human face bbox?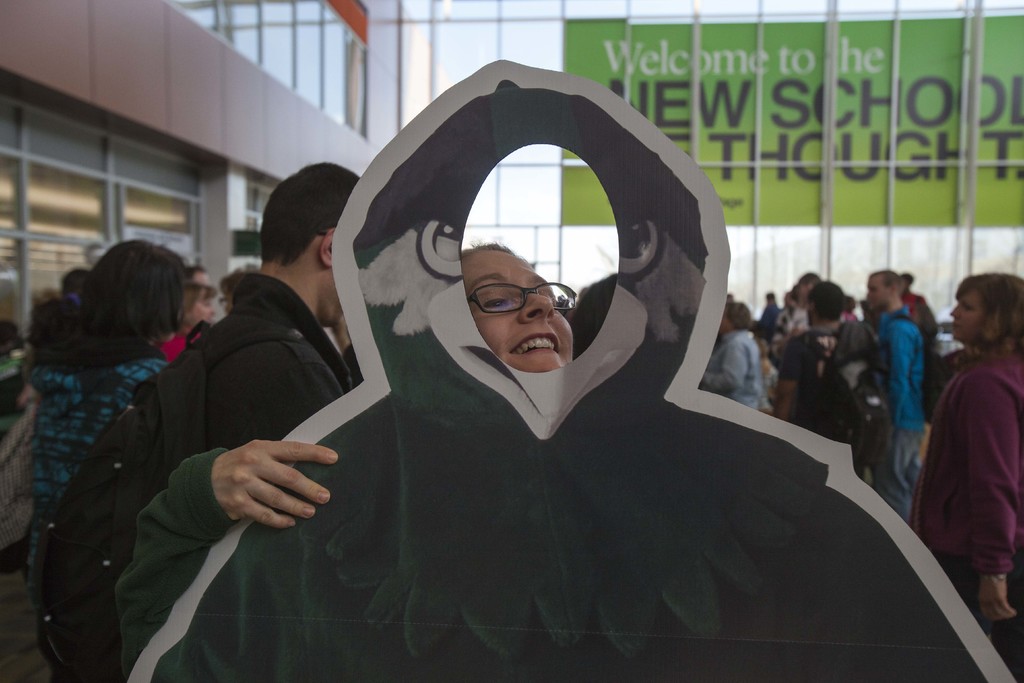
<region>320, 282, 341, 324</region>
